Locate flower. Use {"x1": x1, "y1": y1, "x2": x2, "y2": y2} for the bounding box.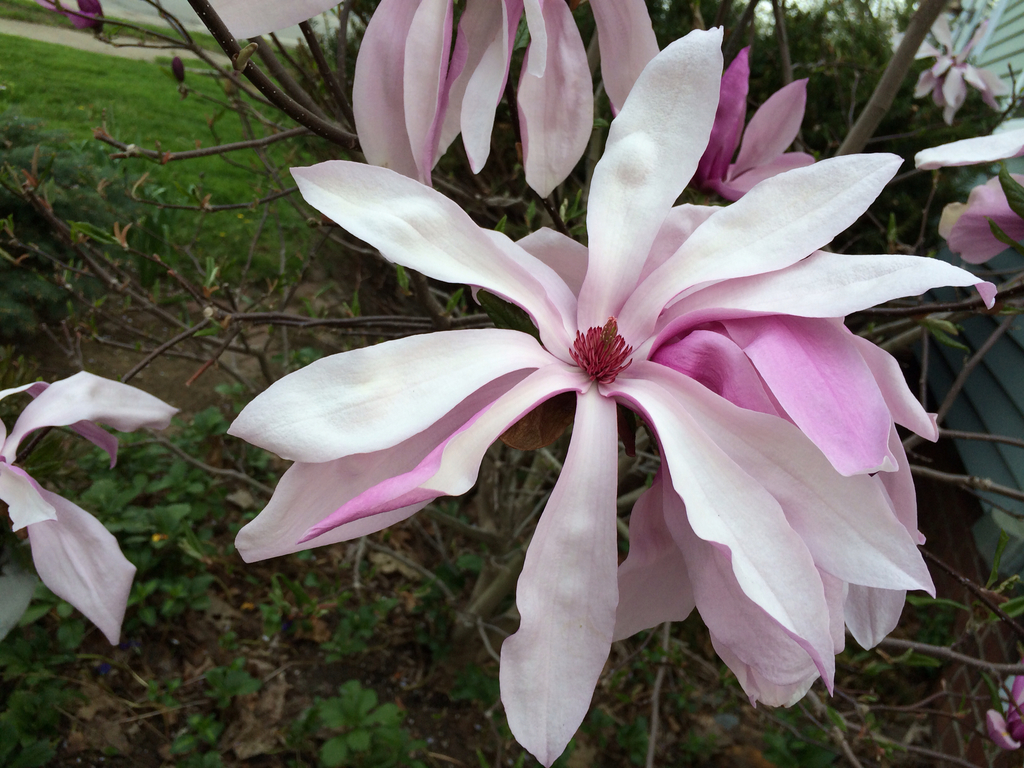
{"x1": 914, "y1": 125, "x2": 1023, "y2": 172}.
